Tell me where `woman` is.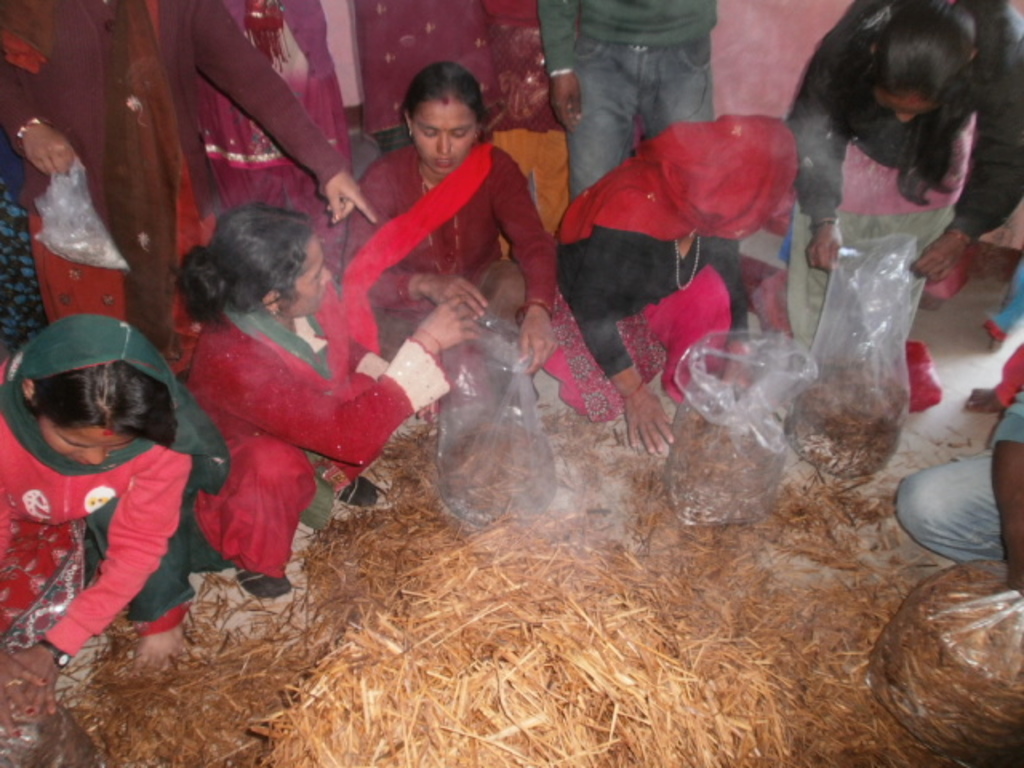
`woman` is at [541, 106, 808, 454].
